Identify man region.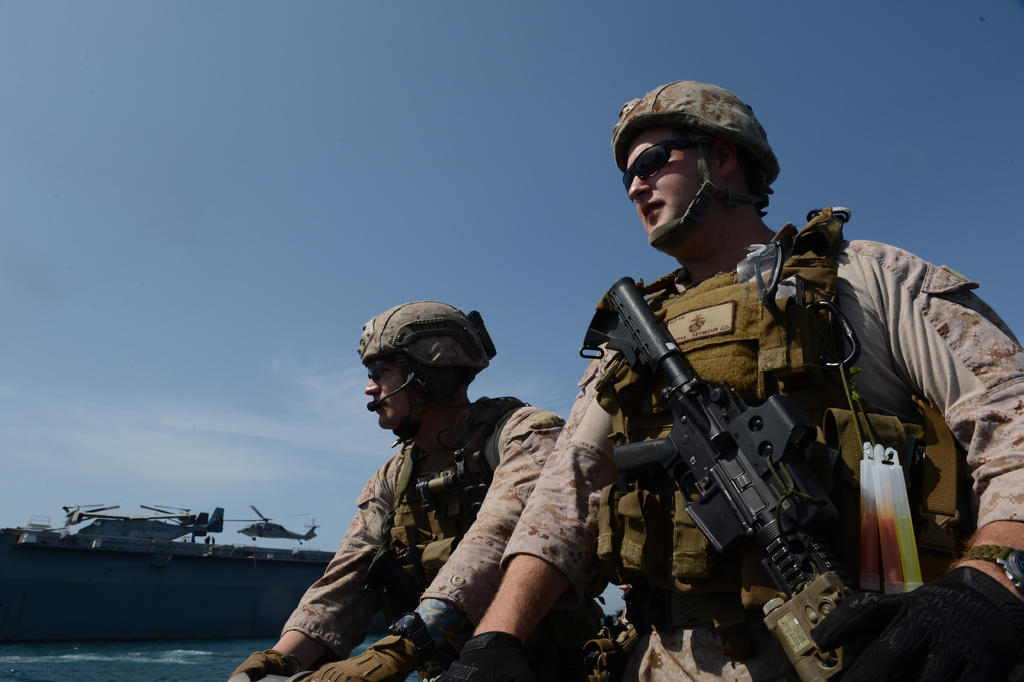
Region: (430,79,1023,681).
